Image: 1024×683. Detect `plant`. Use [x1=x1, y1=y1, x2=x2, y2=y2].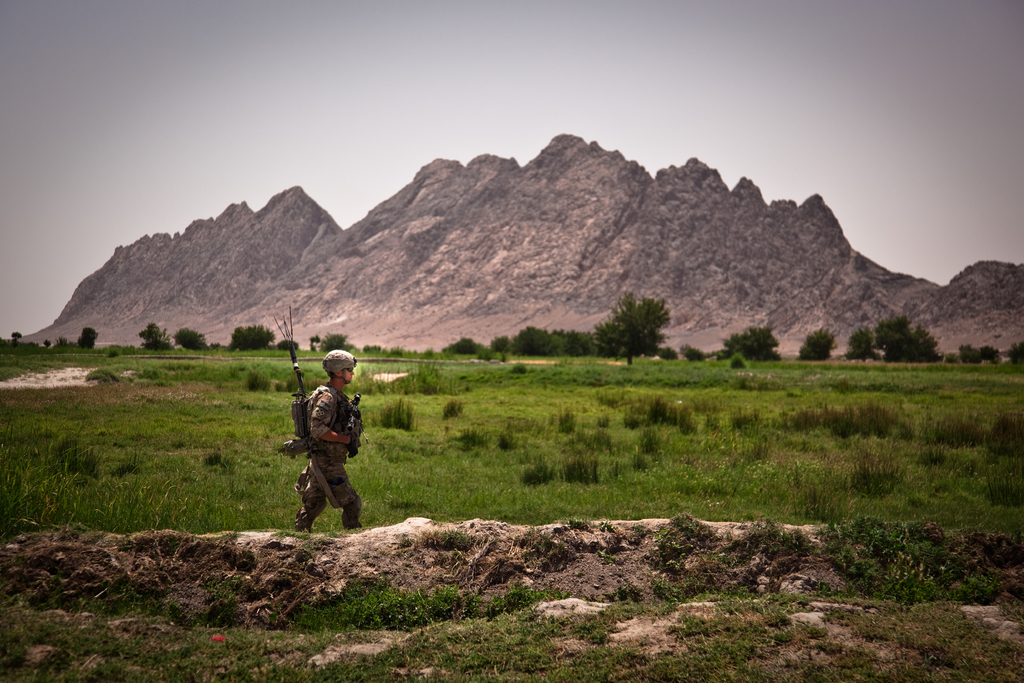
[x1=840, y1=447, x2=907, y2=501].
